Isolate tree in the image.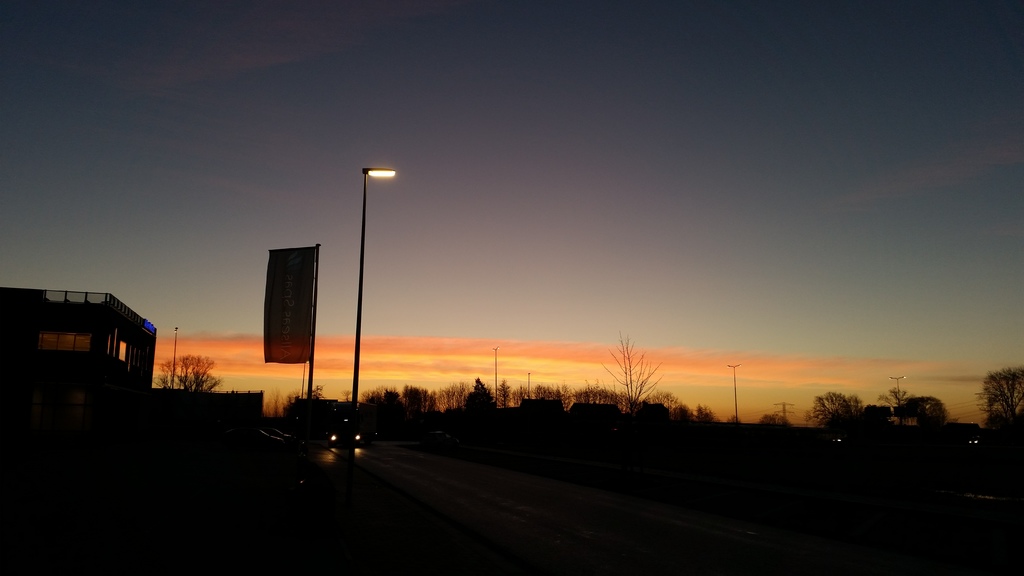
Isolated region: x1=161, y1=346, x2=224, y2=391.
